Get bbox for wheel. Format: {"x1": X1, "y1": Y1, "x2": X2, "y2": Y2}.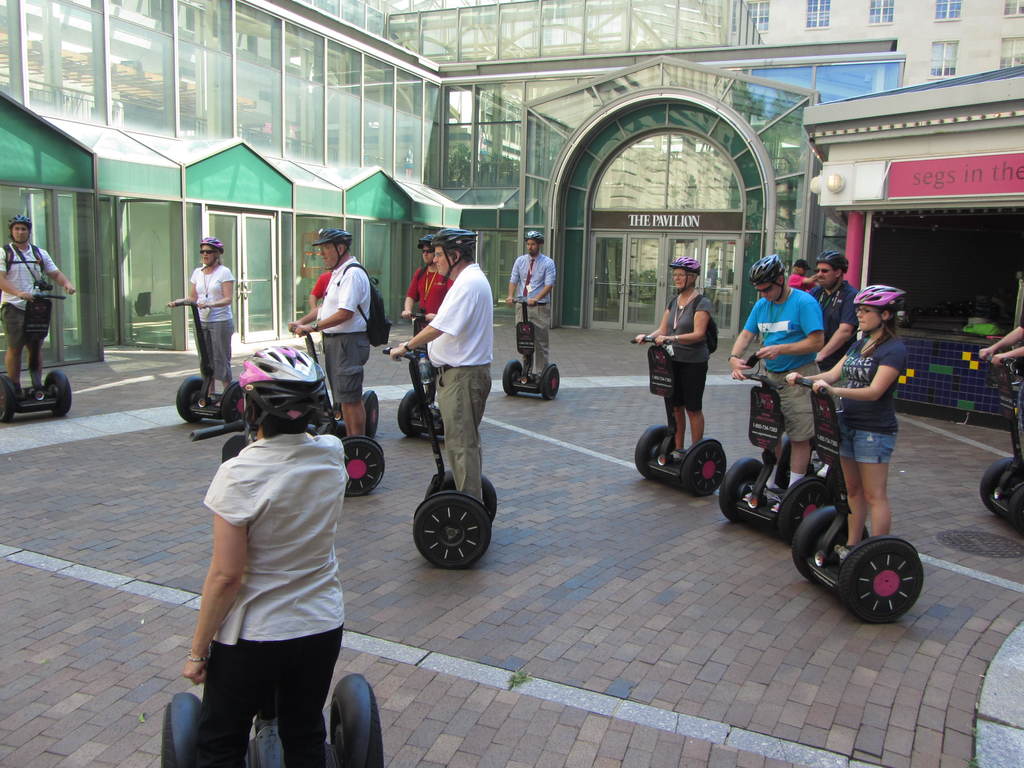
{"x1": 719, "y1": 458, "x2": 765, "y2": 519}.
